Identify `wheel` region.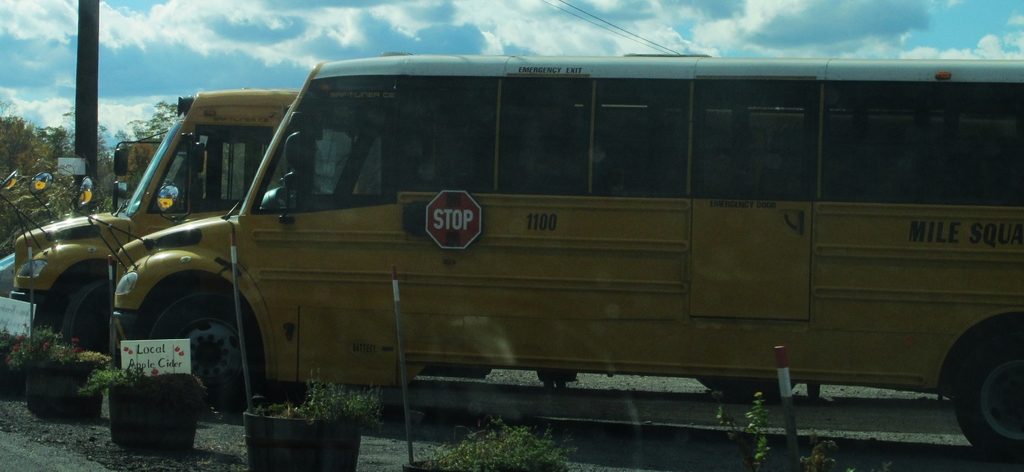
Region: detection(63, 272, 123, 362).
